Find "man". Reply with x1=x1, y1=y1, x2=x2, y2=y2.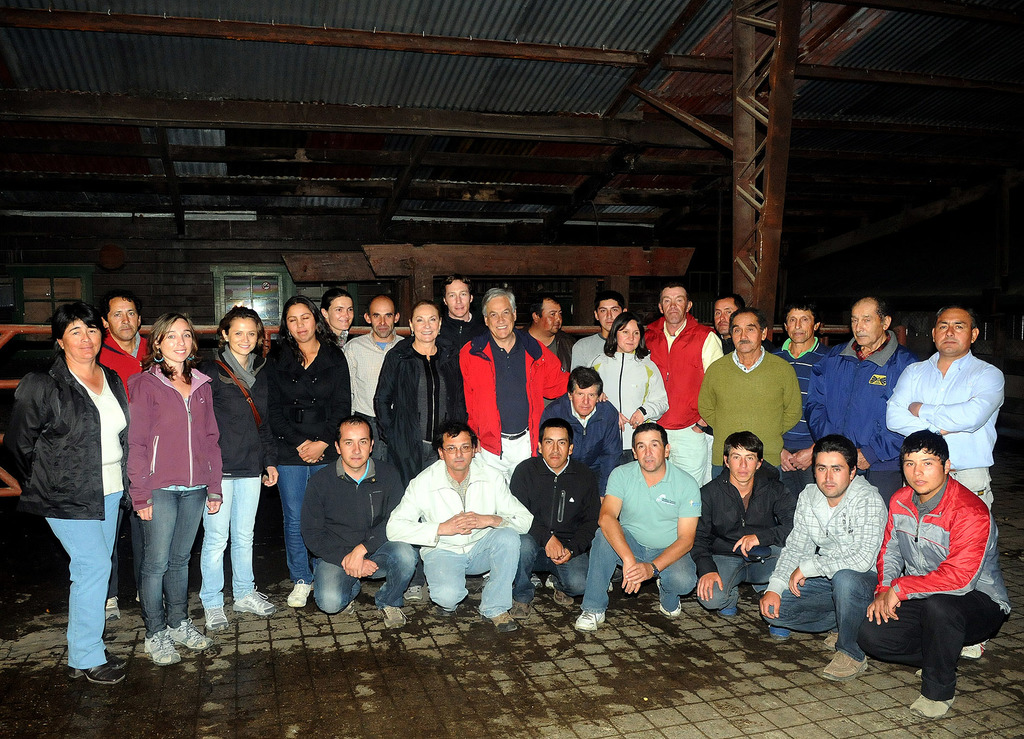
x1=460, y1=288, x2=572, y2=489.
